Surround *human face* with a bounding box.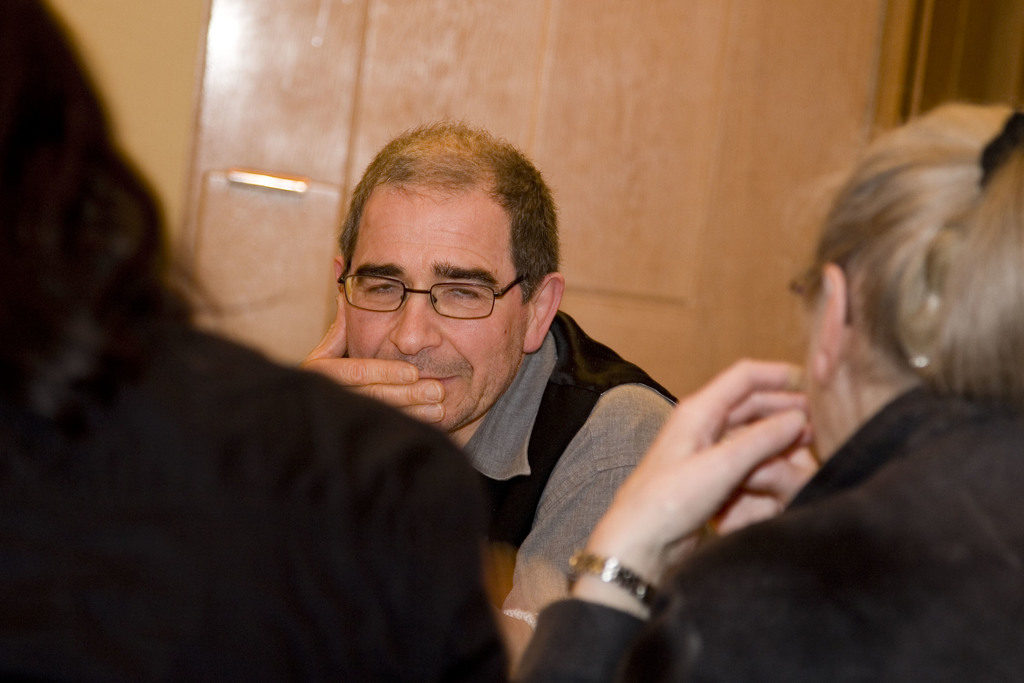
rect(342, 184, 525, 431).
